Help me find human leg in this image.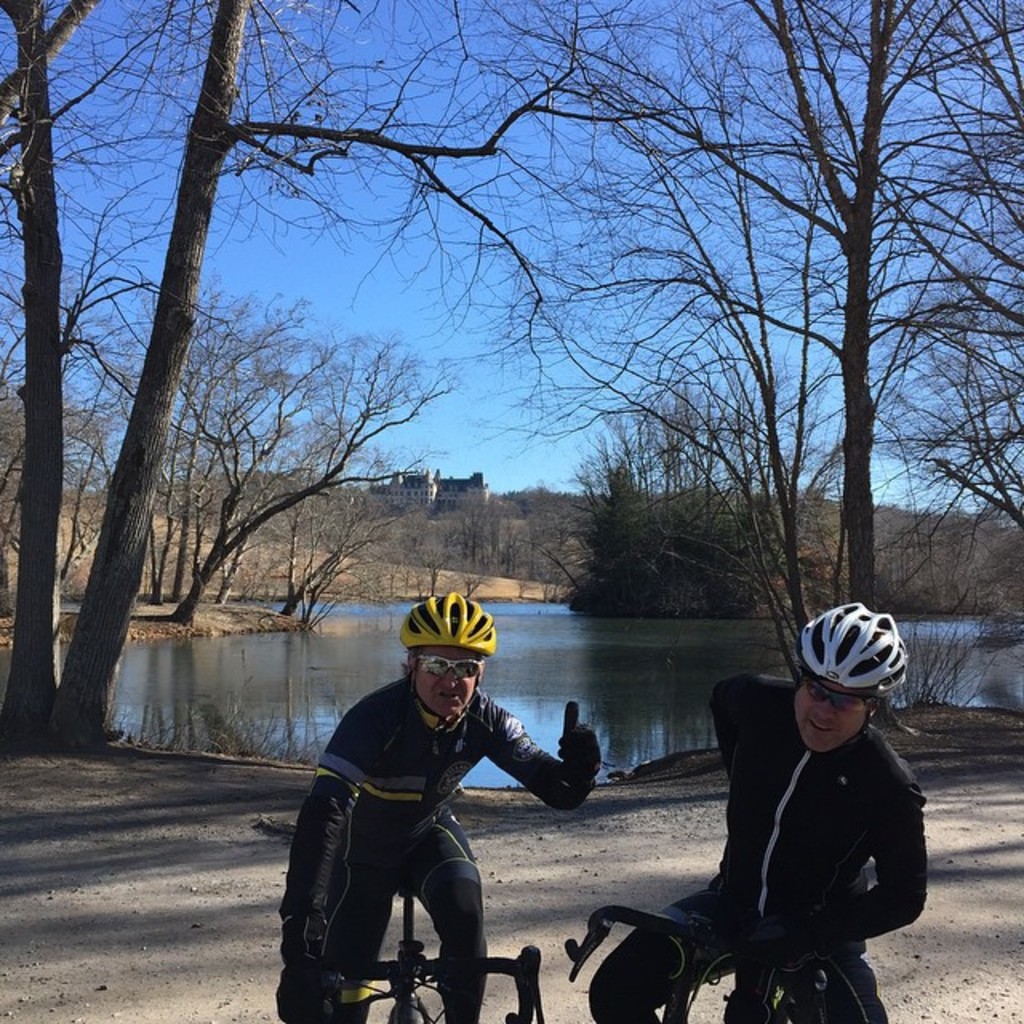
Found it: {"left": 402, "top": 810, "right": 488, "bottom": 1022}.
